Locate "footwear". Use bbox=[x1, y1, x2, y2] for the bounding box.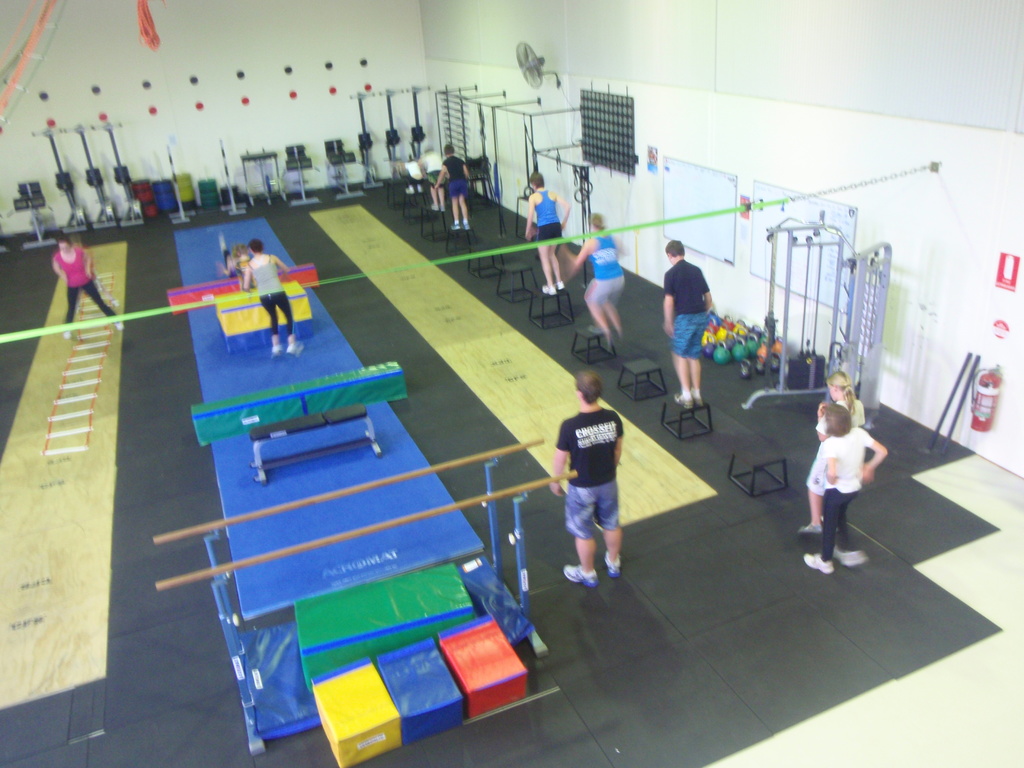
bbox=[415, 185, 422, 191].
